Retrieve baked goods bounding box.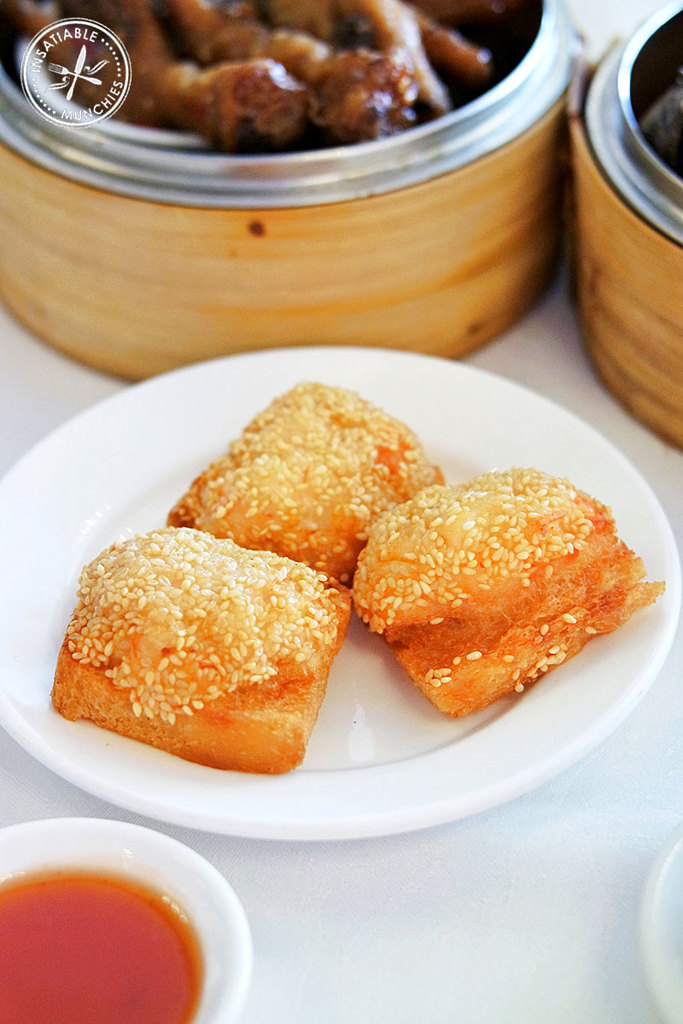
Bounding box: [159,375,447,588].
